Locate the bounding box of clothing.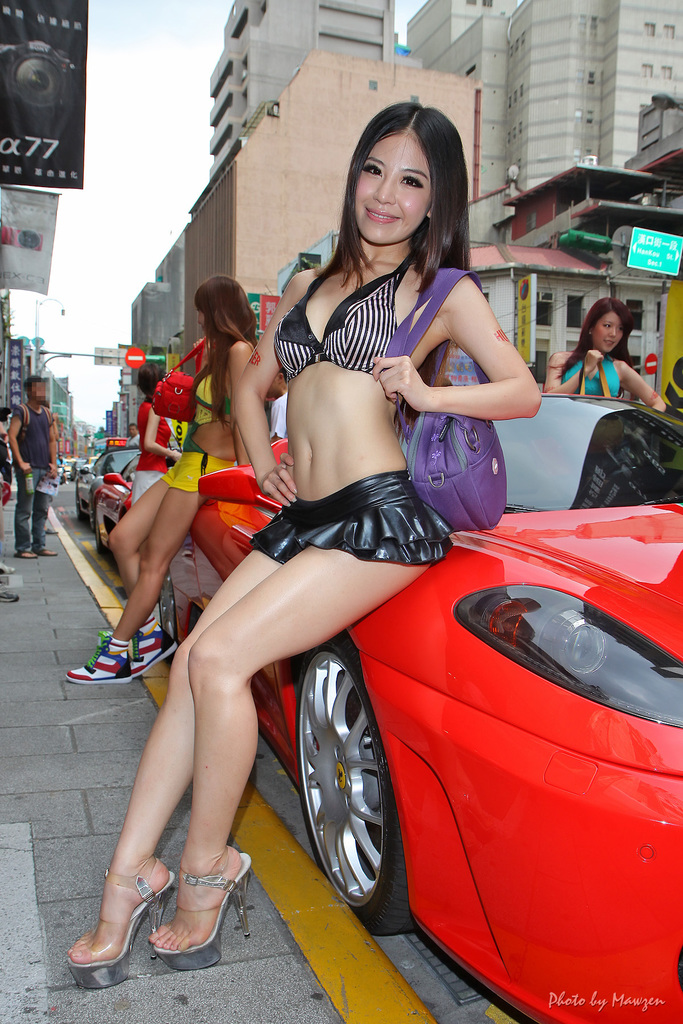
Bounding box: <box>253,472,454,564</box>.
